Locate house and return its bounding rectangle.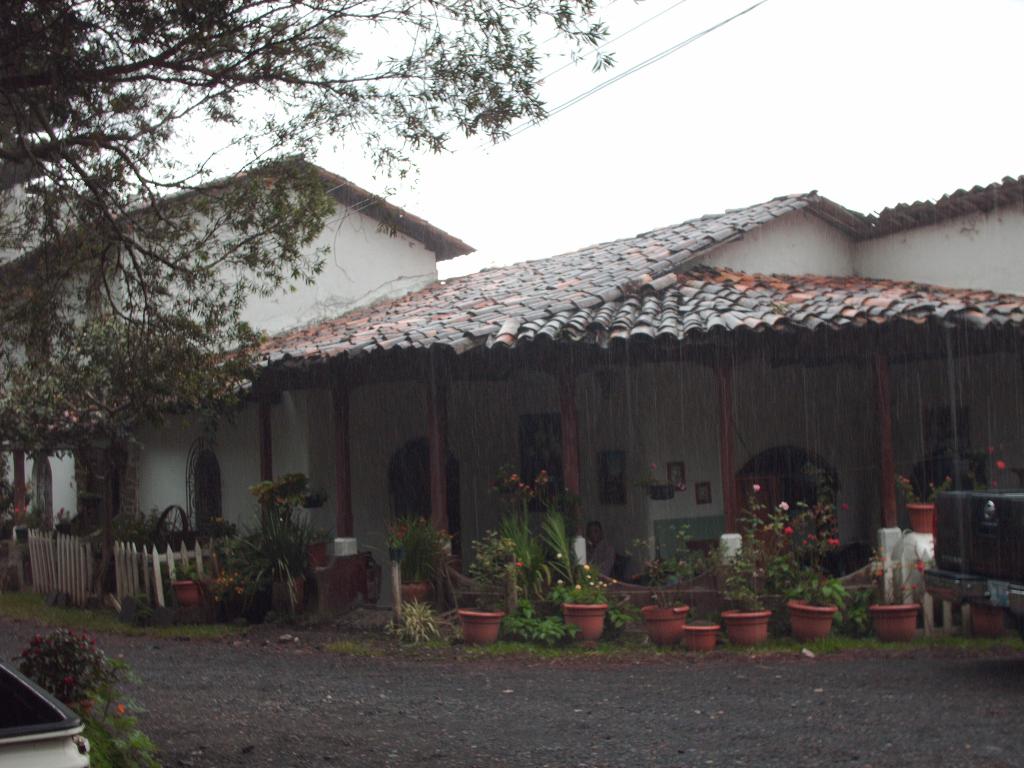
box=[0, 154, 476, 577].
